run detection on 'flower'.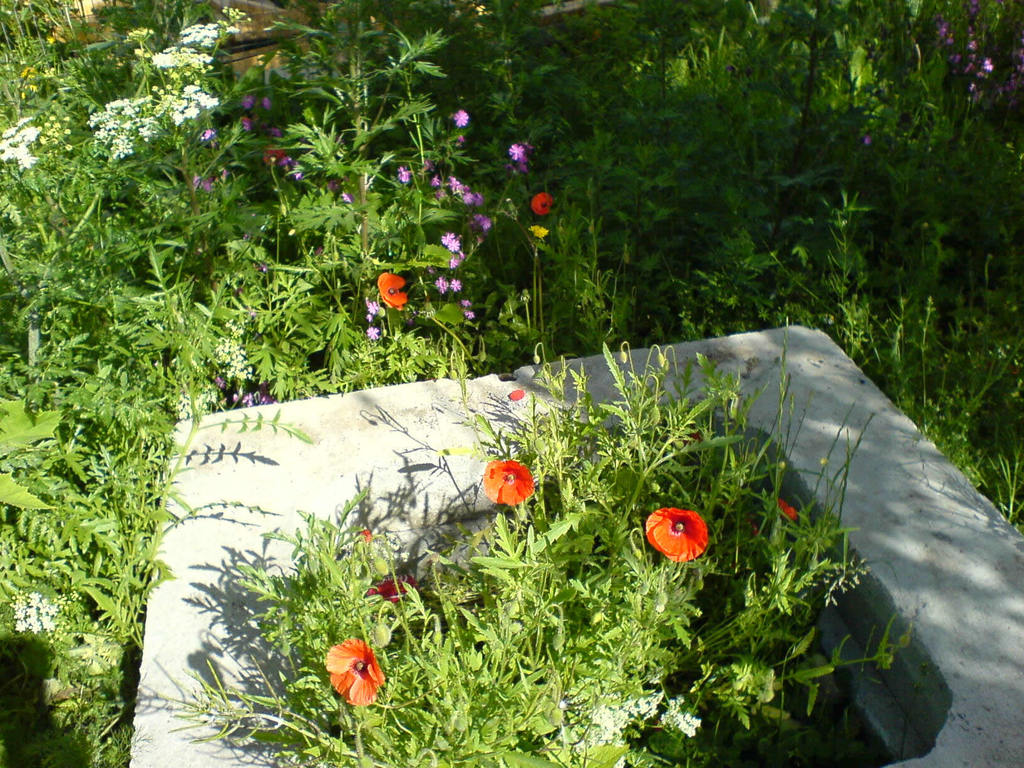
Result: bbox=[641, 504, 710, 566].
